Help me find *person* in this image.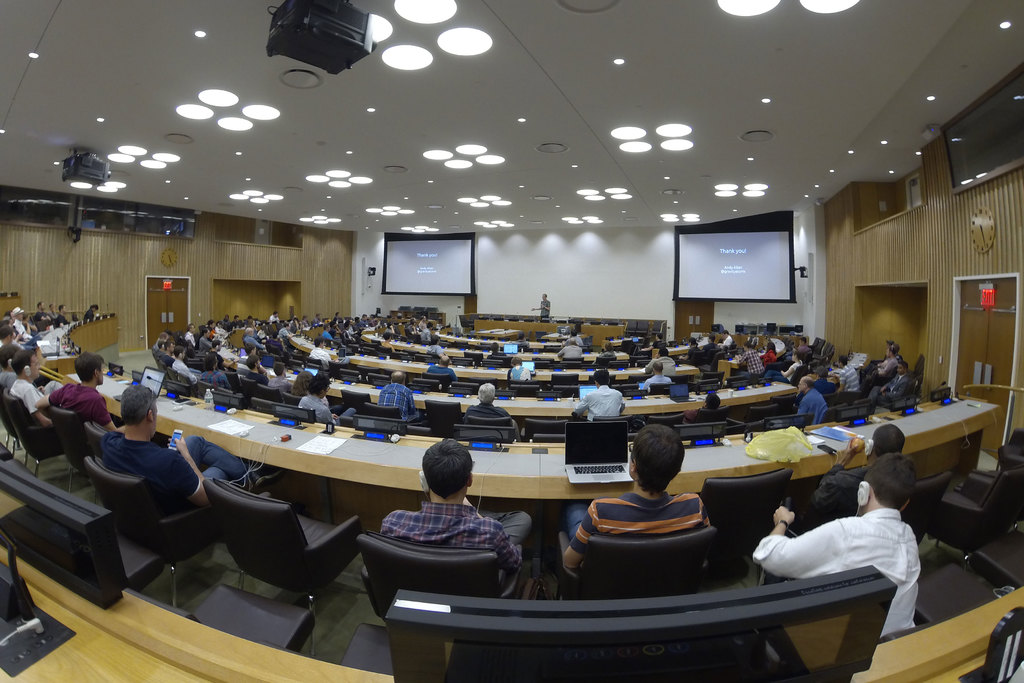
Found it: 838:356:861:393.
